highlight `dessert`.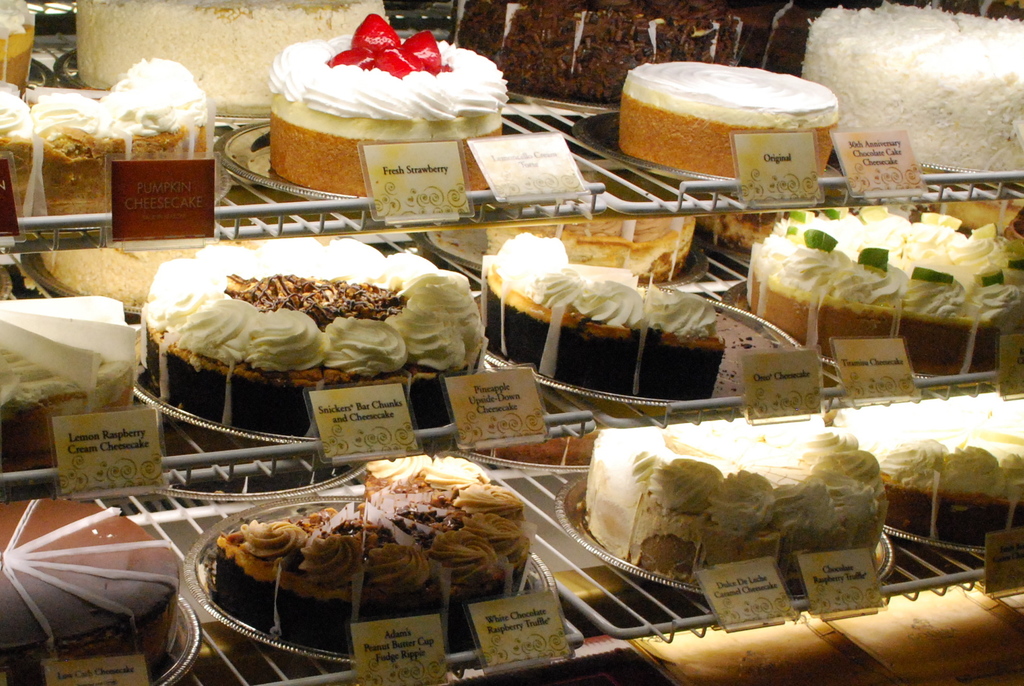
Highlighted region: 0,500,184,685.
